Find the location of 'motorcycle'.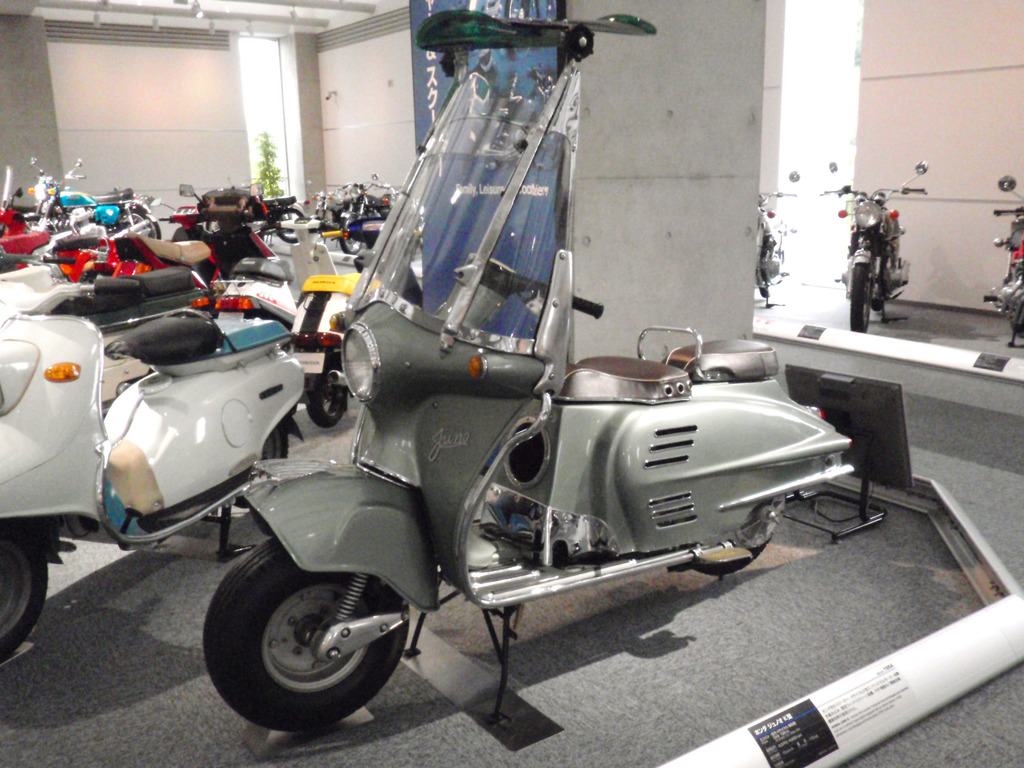
Location: Rect(984, 172, 1023, 345).
